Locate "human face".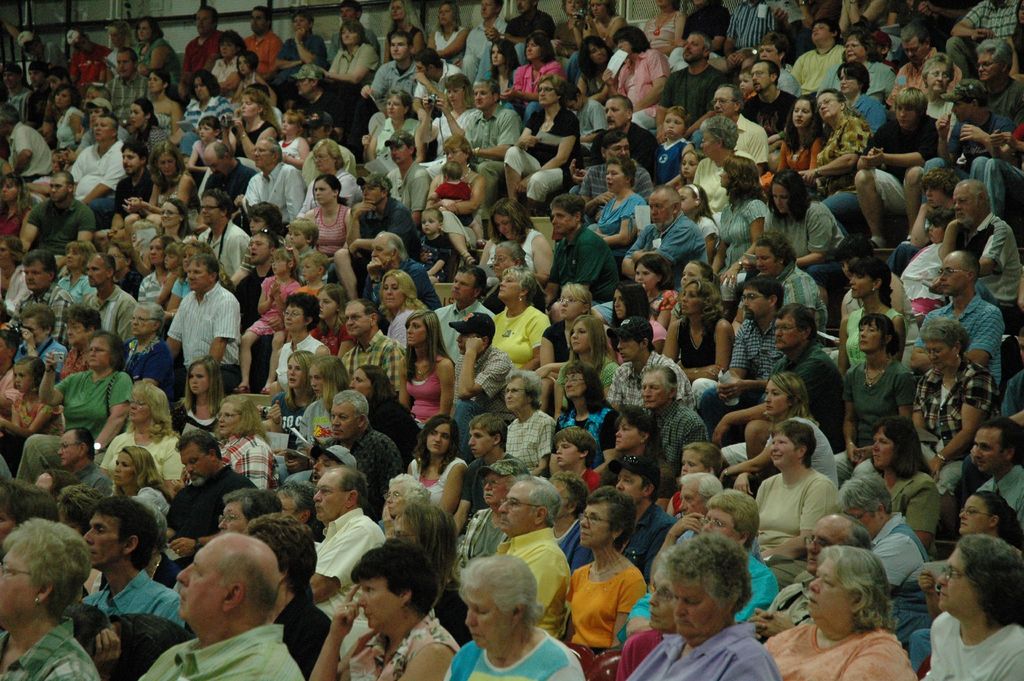
Bounding box: [x1=902, y1=35, x2=926, y2=63].
